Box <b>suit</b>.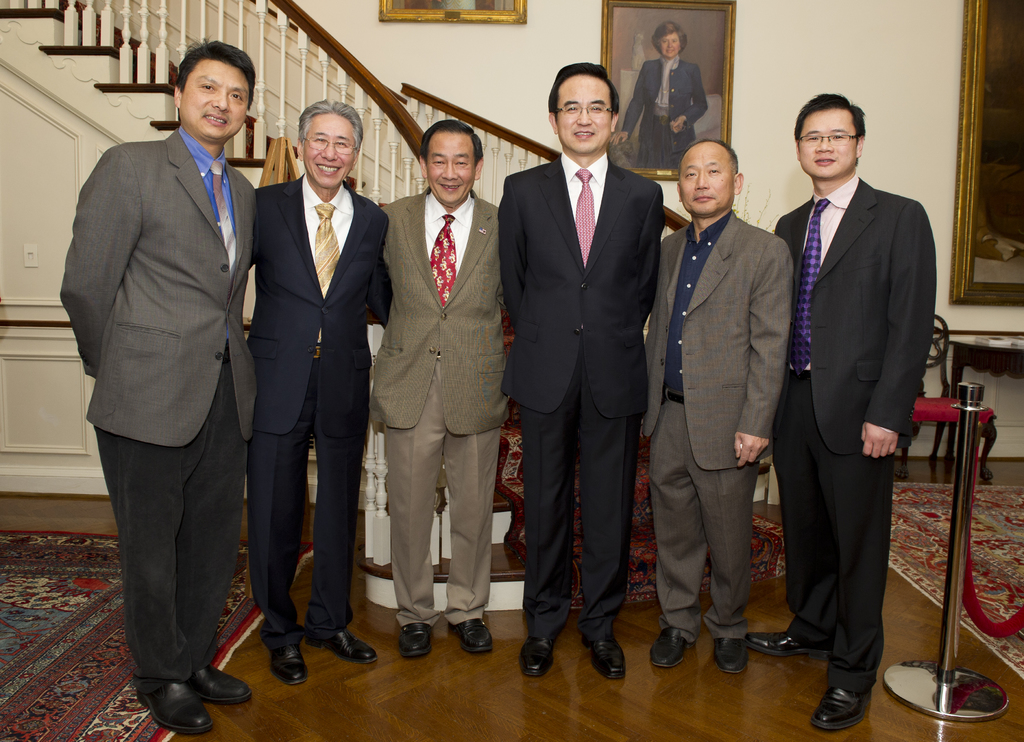
box=[500, 54, 669, 671].
